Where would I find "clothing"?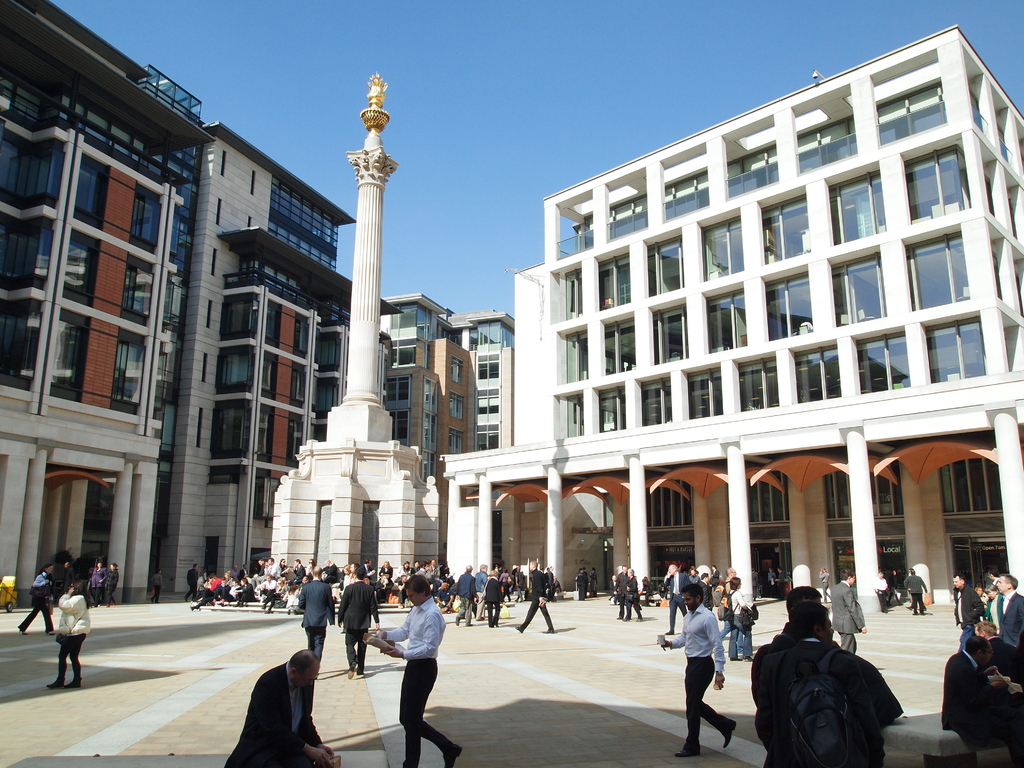
At [485, 580, 505, 625].
